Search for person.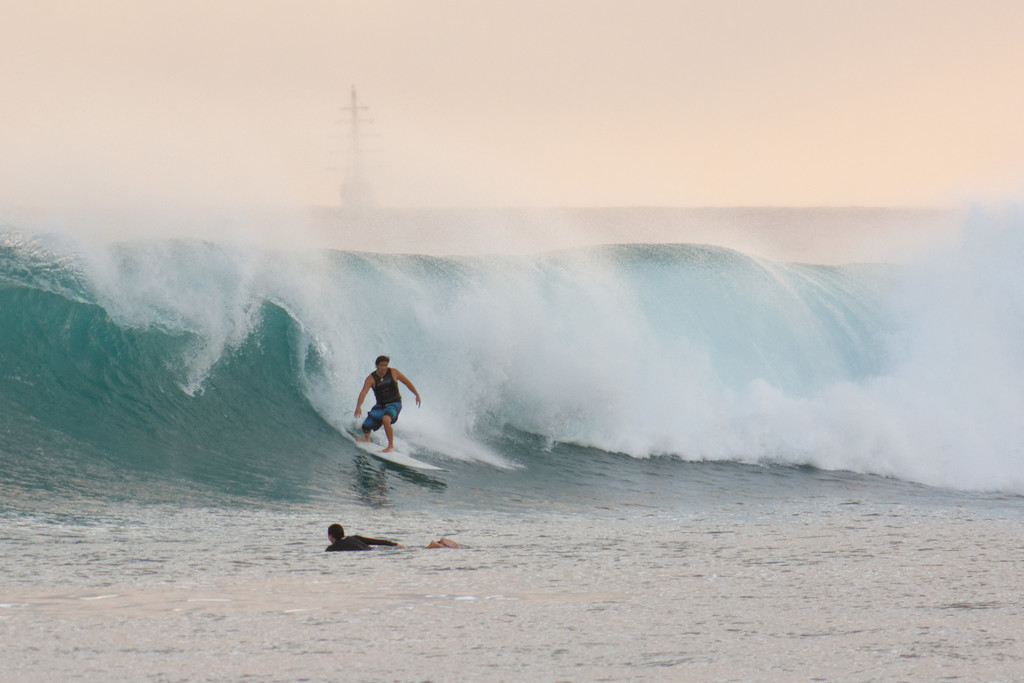
Found at (324, 523, 463, 552).
